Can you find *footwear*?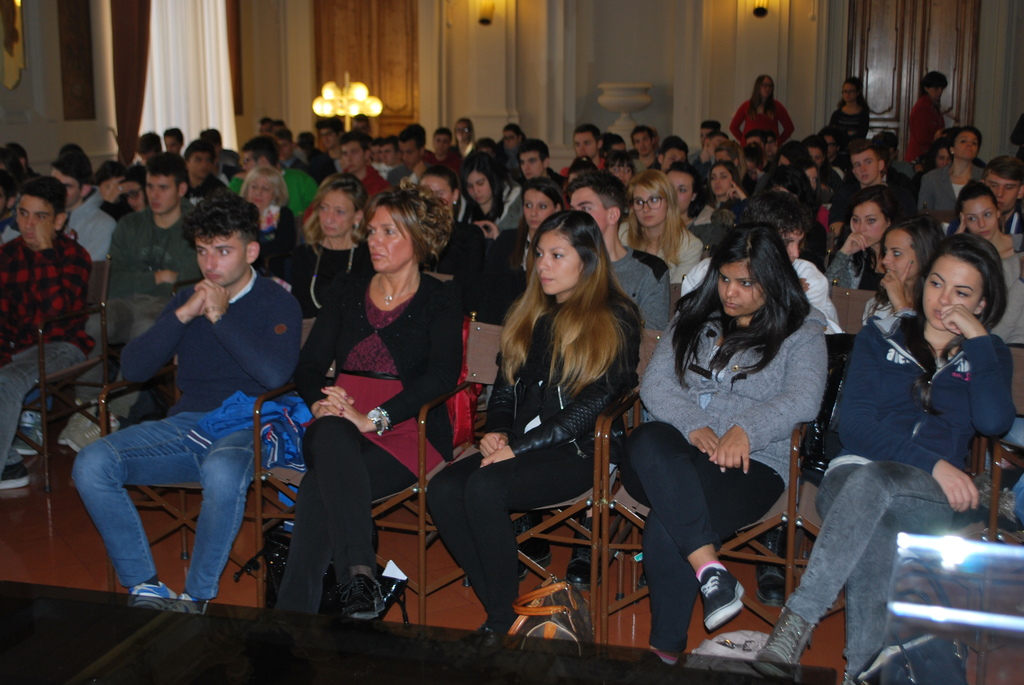
Yes, bounding box: <region>18, 407, 47, 462</region>.
